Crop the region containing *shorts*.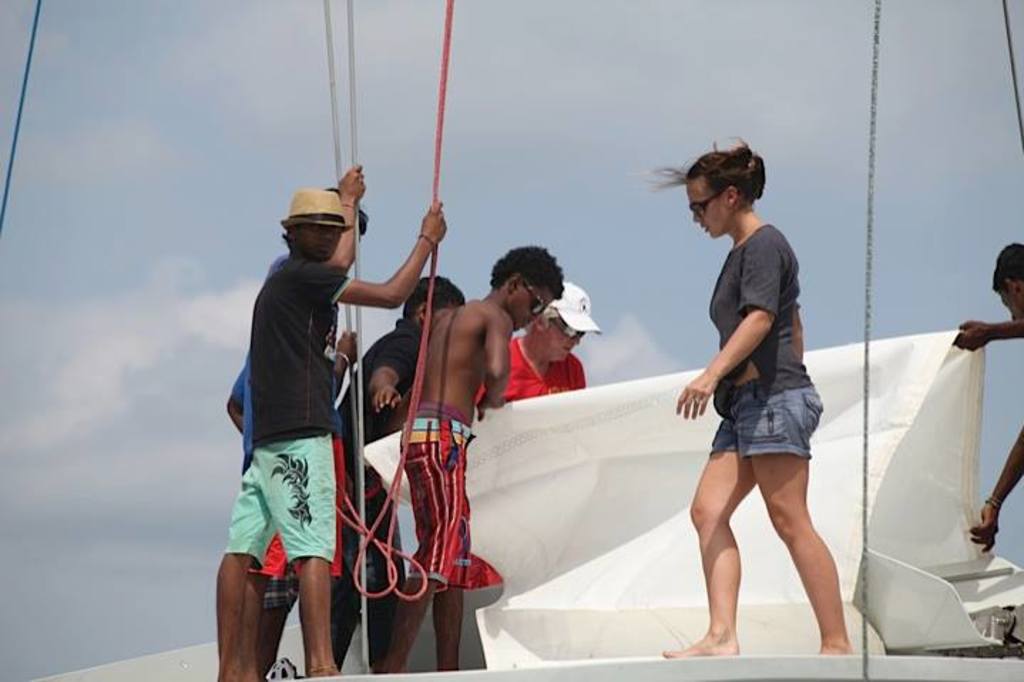
Crop region: Rect(400, 411, 476, 591).
